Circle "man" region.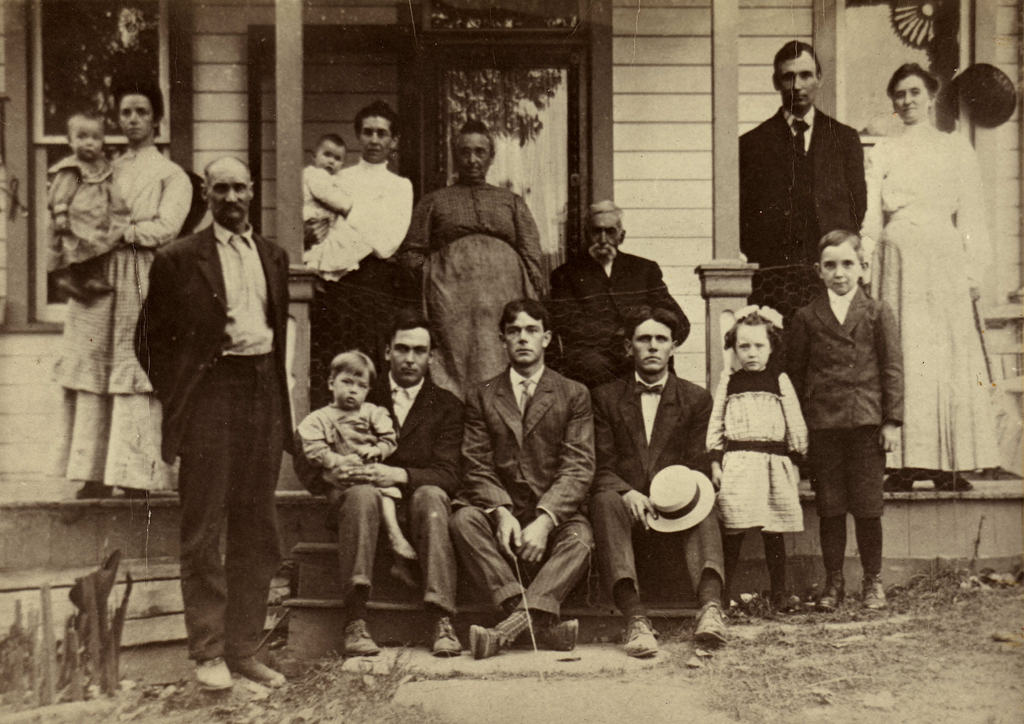
Region: bbox(443, 295, 600, 657).
